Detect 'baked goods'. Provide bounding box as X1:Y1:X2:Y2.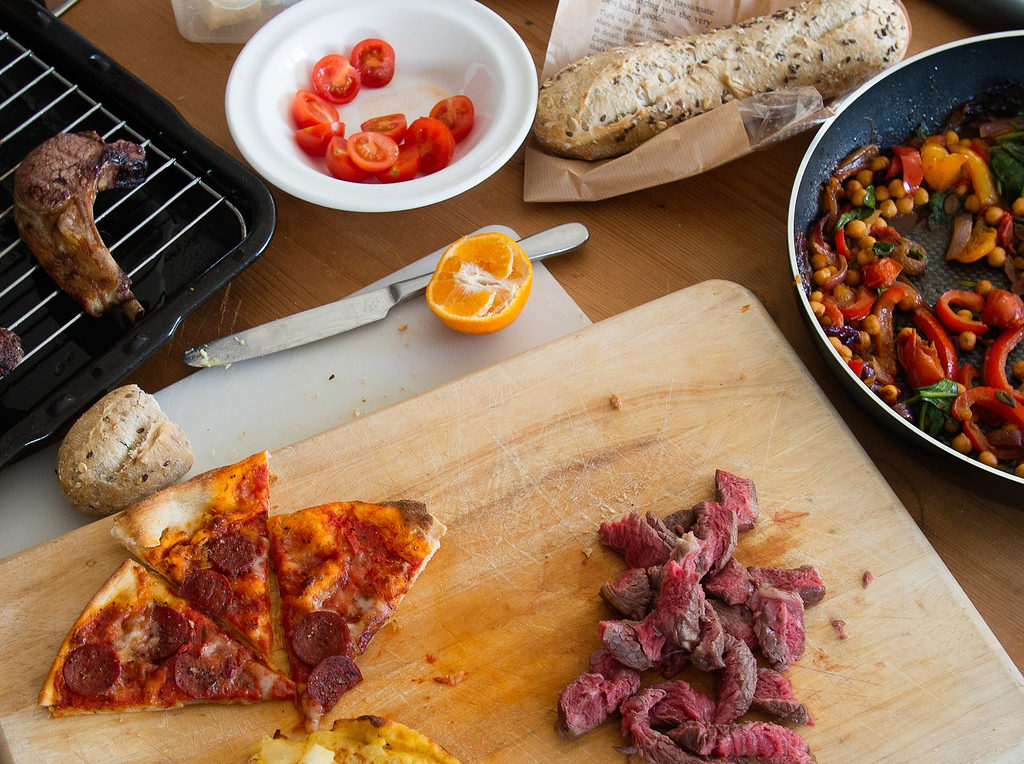
34:555:302:717.
